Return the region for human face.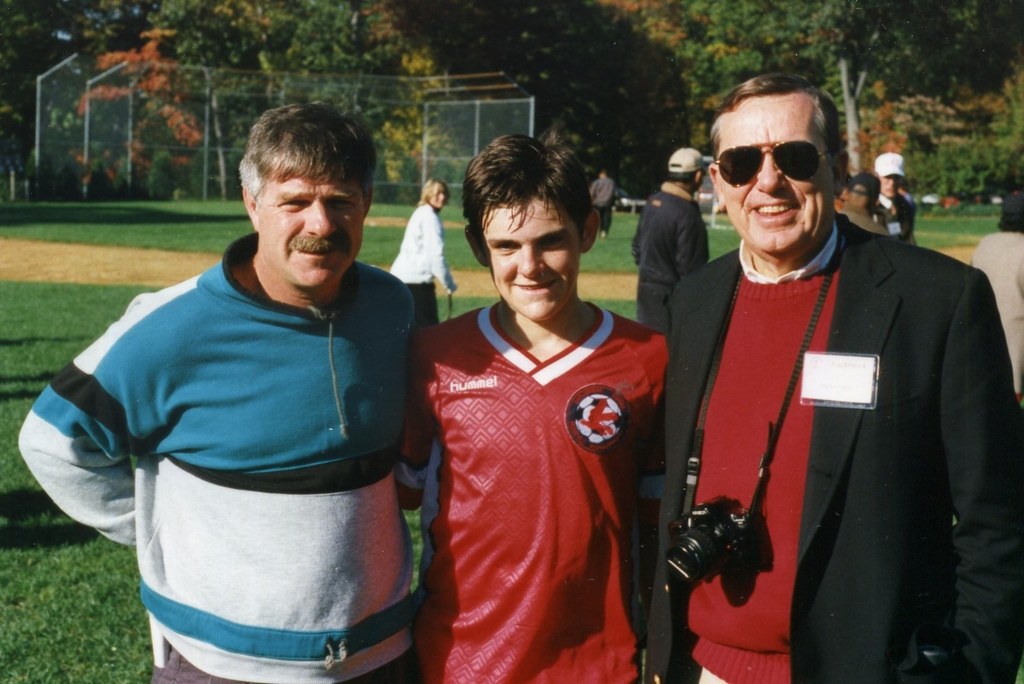
bbox=[254, 181, 371, 294].
